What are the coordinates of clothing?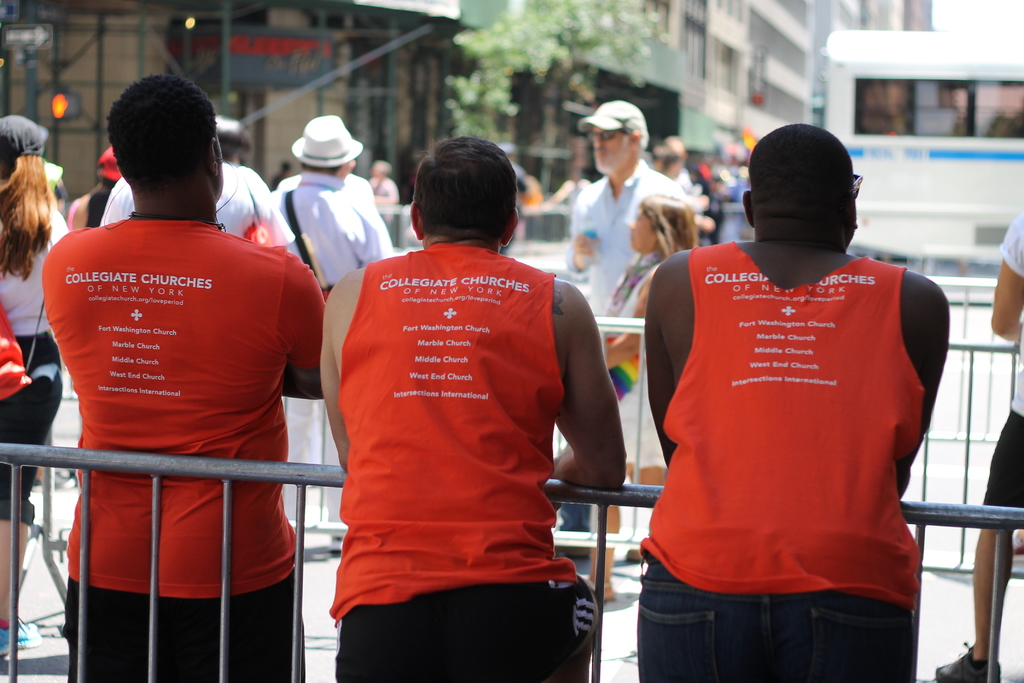
left=0, top=211, right=72, bottom=523.
